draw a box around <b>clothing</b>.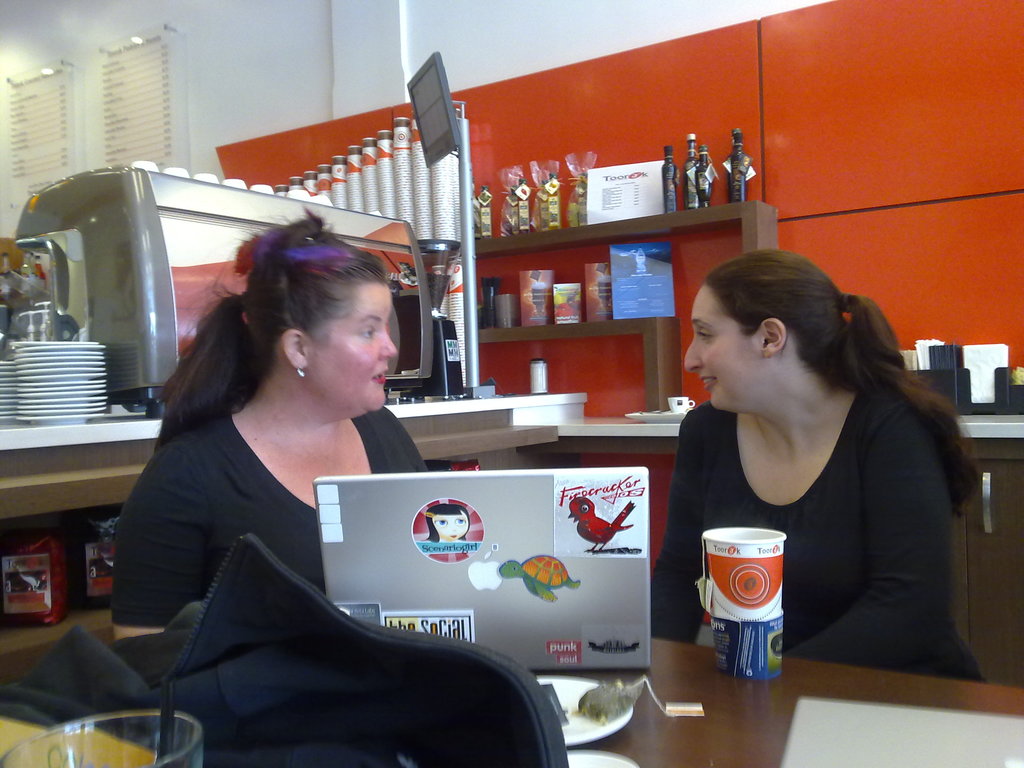
[650, 372, 987, 685].
